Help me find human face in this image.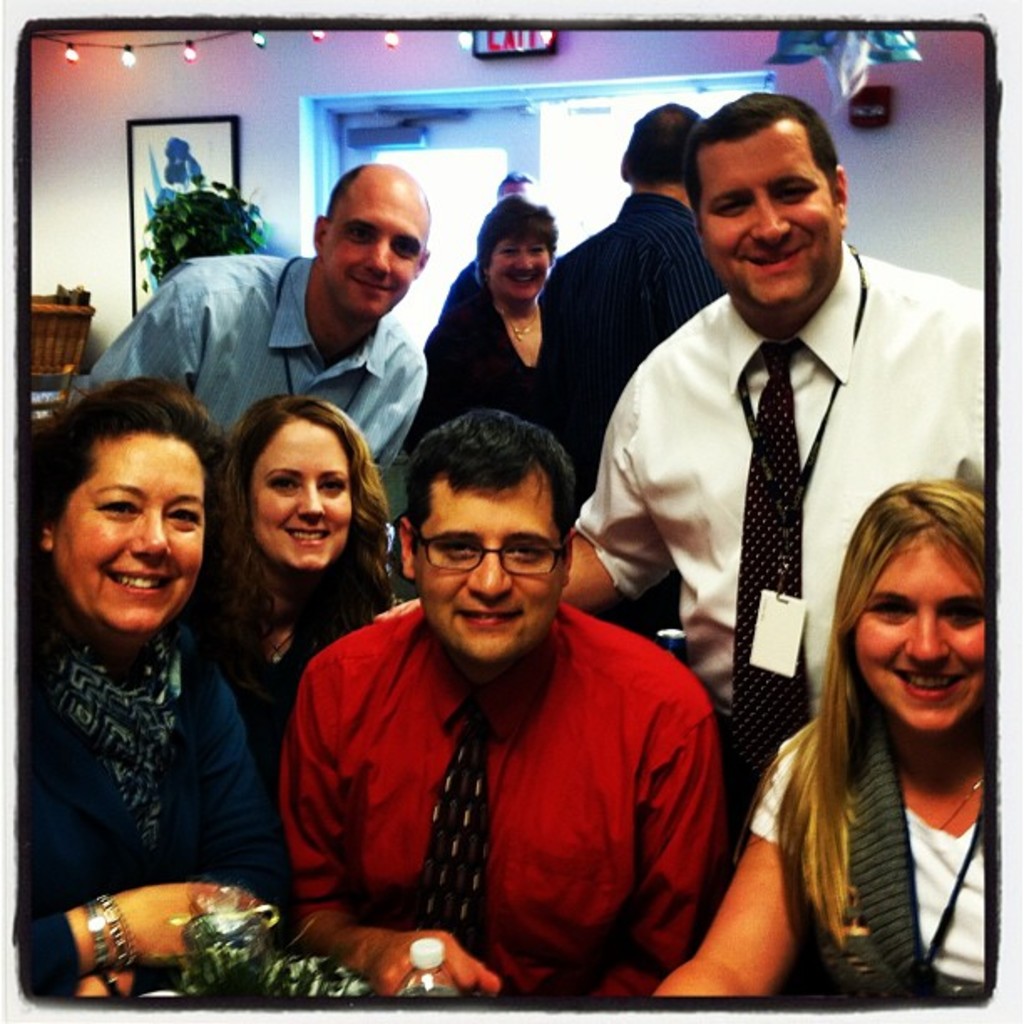
Found it: select_region(855, 522, 987, 736).
